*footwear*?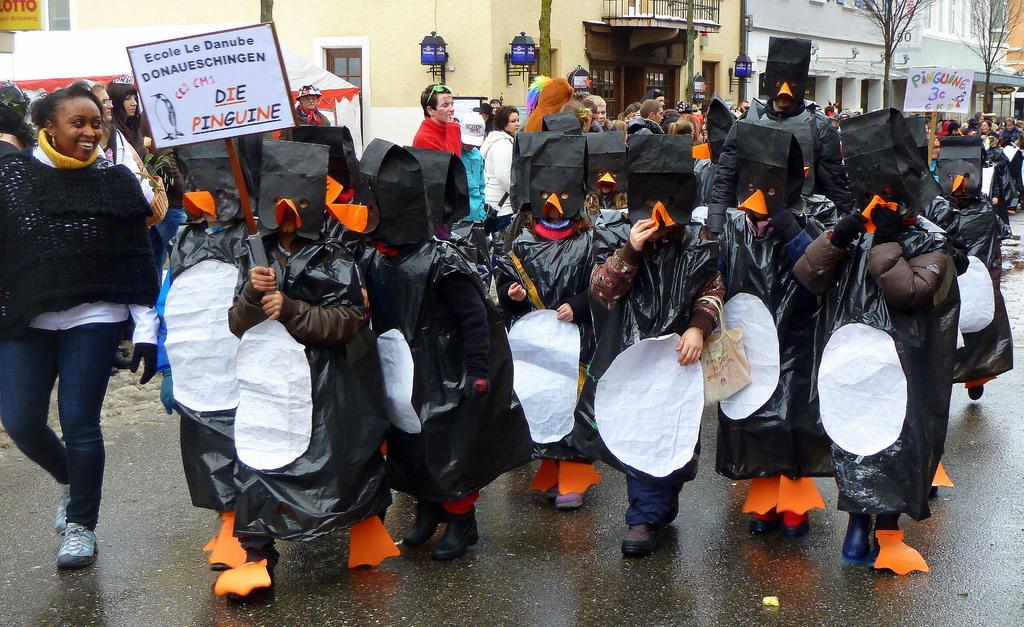
556/492/588/513
